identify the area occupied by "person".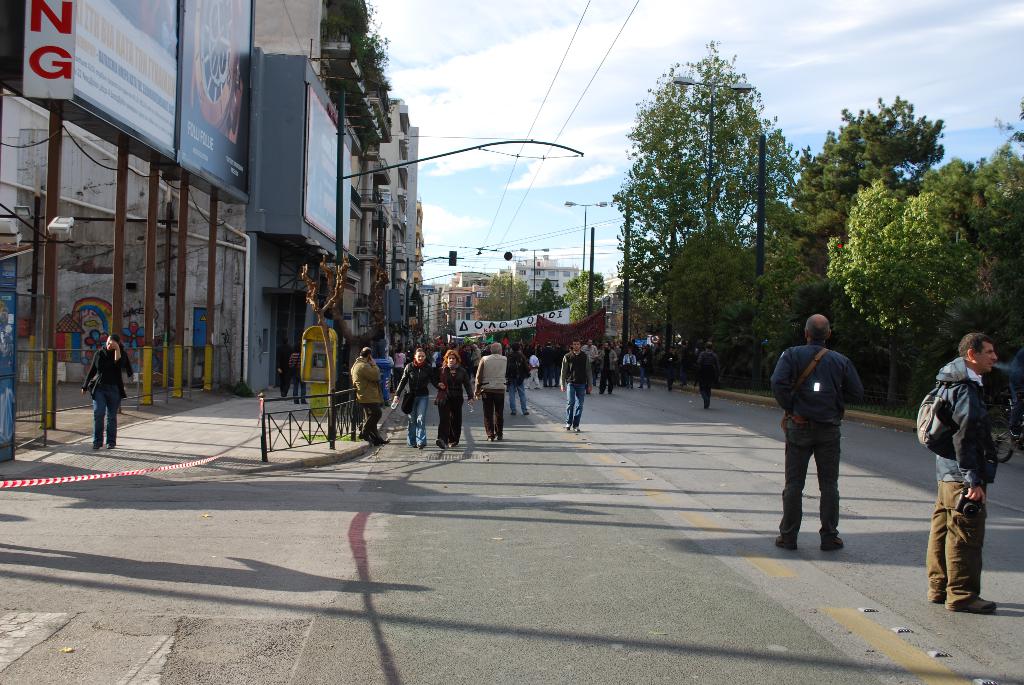
Area: locate(774, 311, 863, 551).
